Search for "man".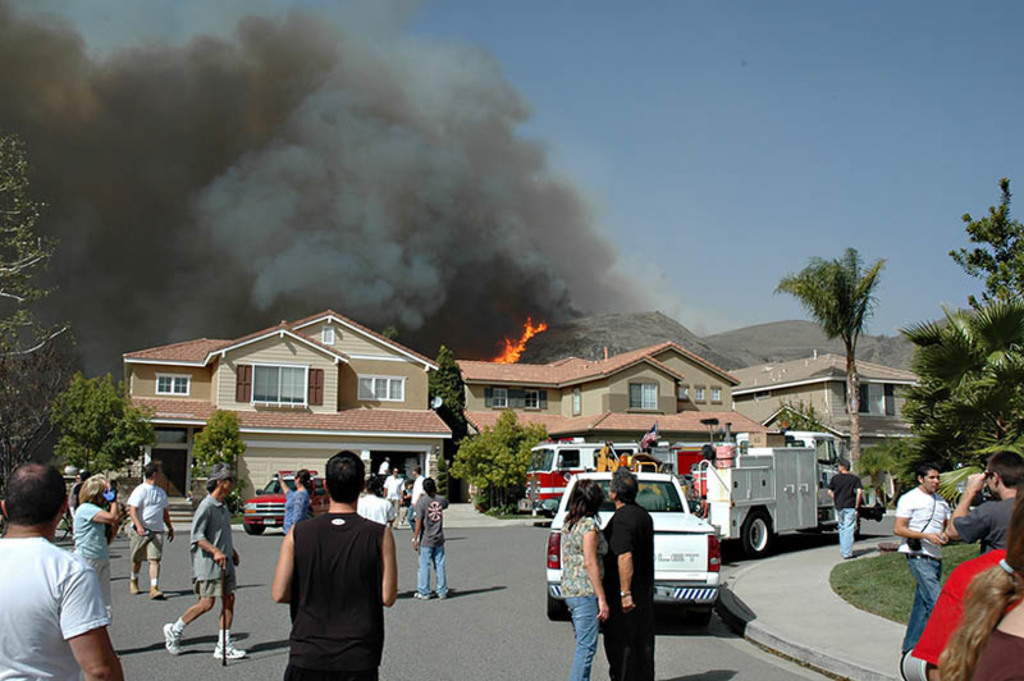
Found at (x1=946, y1=453, x2=1023, y2=558).
